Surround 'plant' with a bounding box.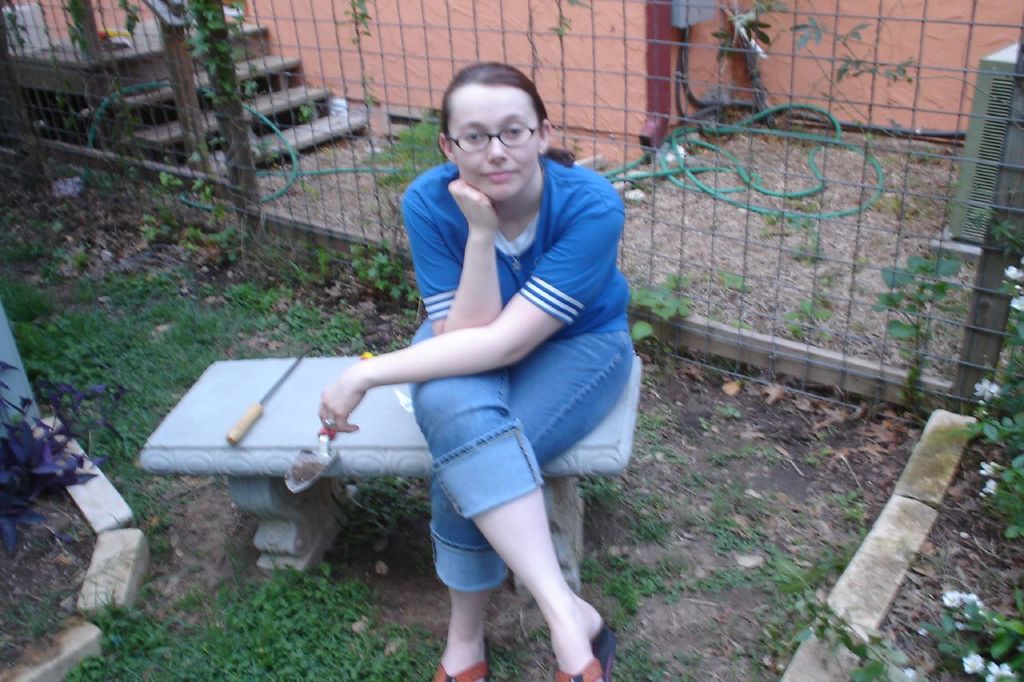
left=914, top=588, right=1023, bottom=681.
